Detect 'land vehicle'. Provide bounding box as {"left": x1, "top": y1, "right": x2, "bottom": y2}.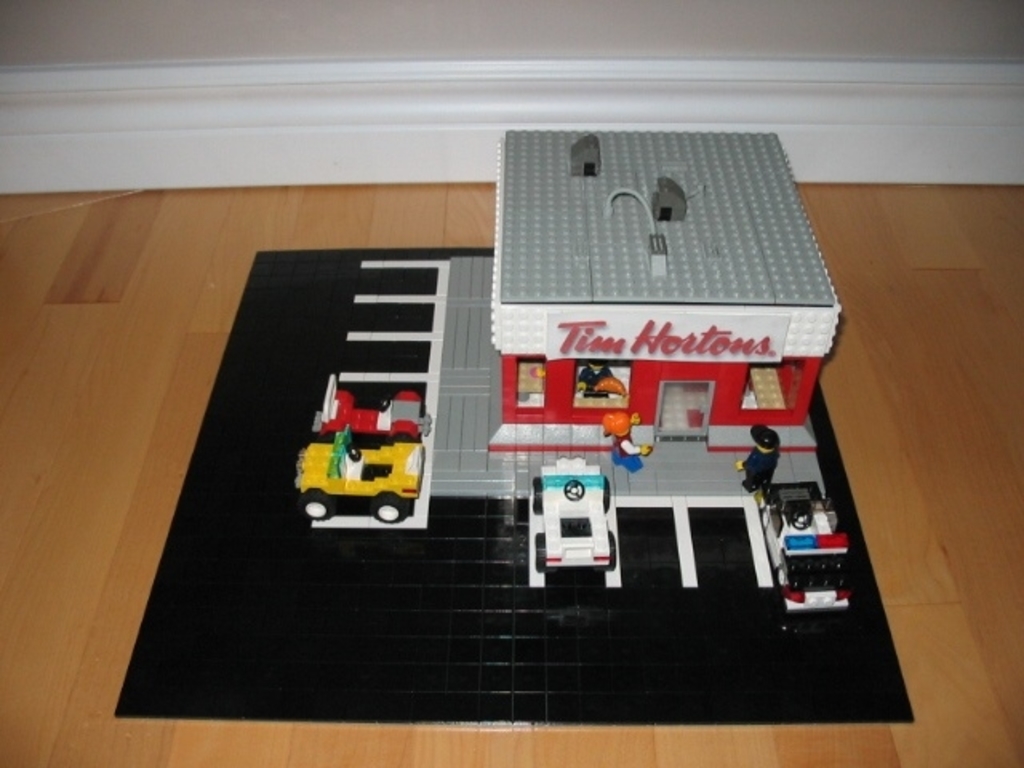
{"left": 517, "top": 446, "right": 629, "bottom": 592}.
